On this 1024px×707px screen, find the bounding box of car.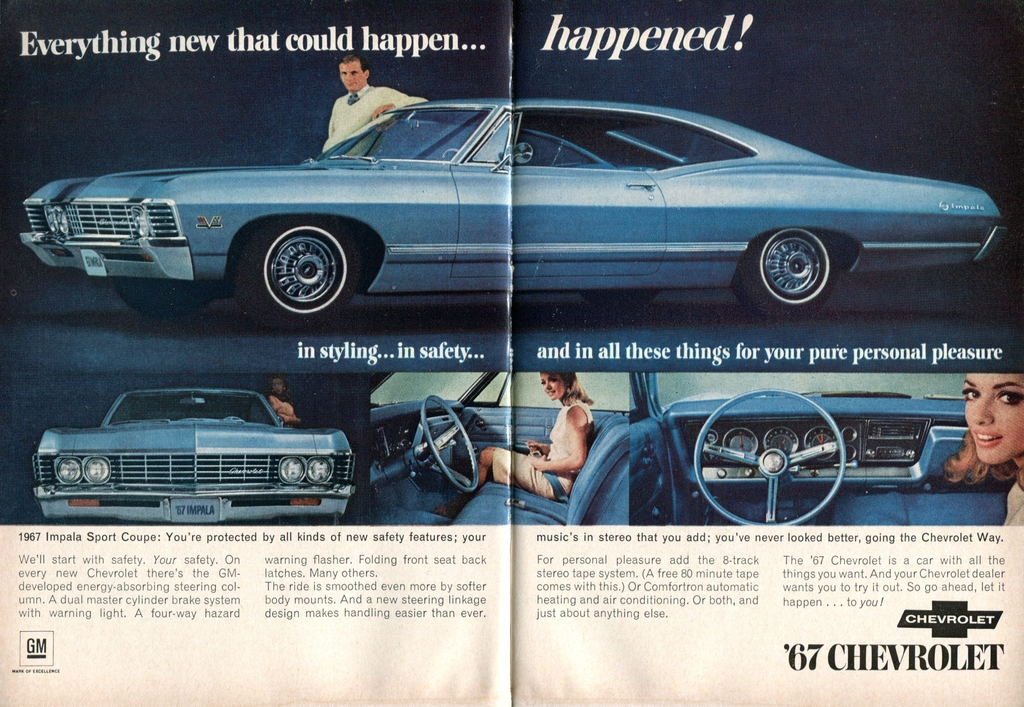
Bounding box: [x1=628, y1=373, x2=1017, y2=526].
